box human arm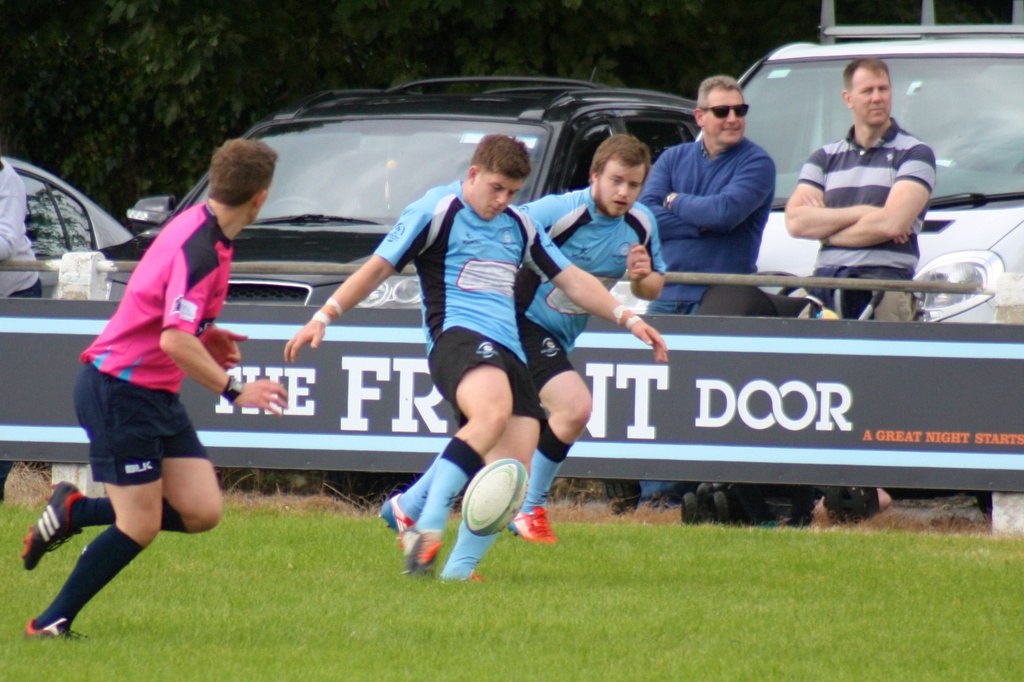
box=[0, 167, 30, 255]
